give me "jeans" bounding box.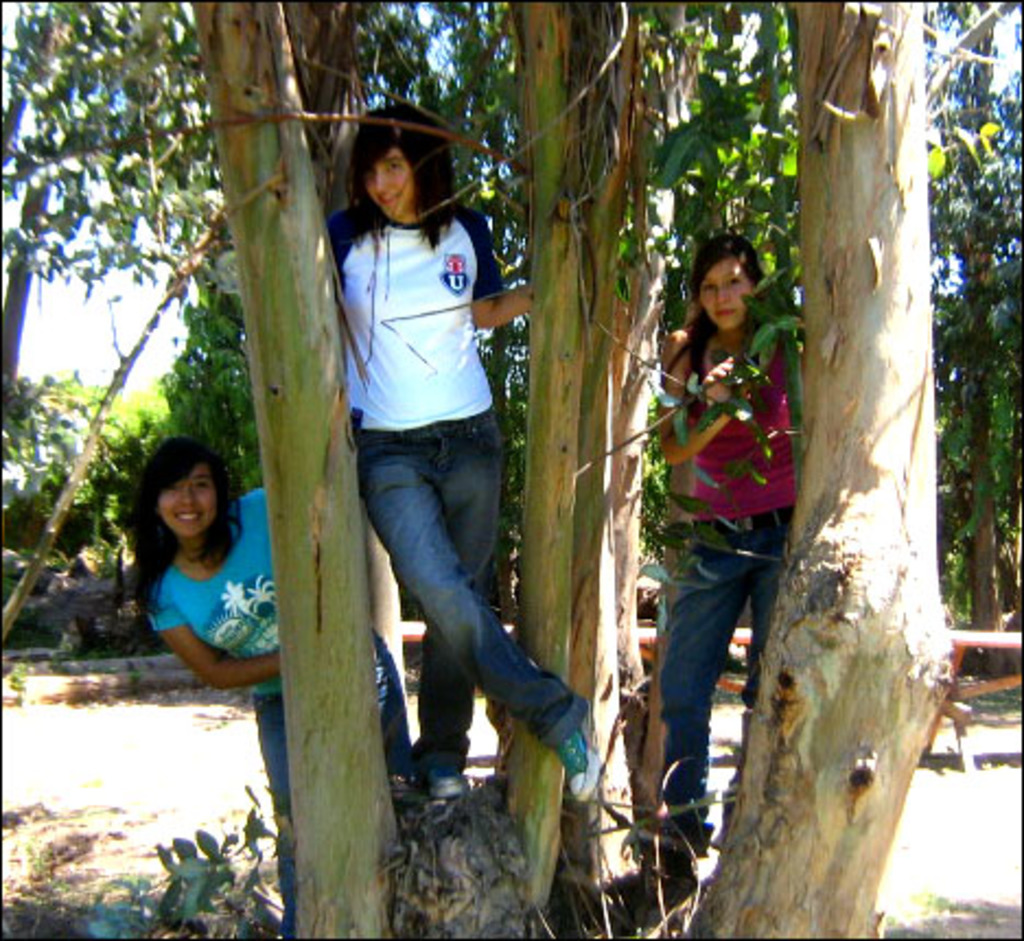
Rect(357, 440, 582, 770).
